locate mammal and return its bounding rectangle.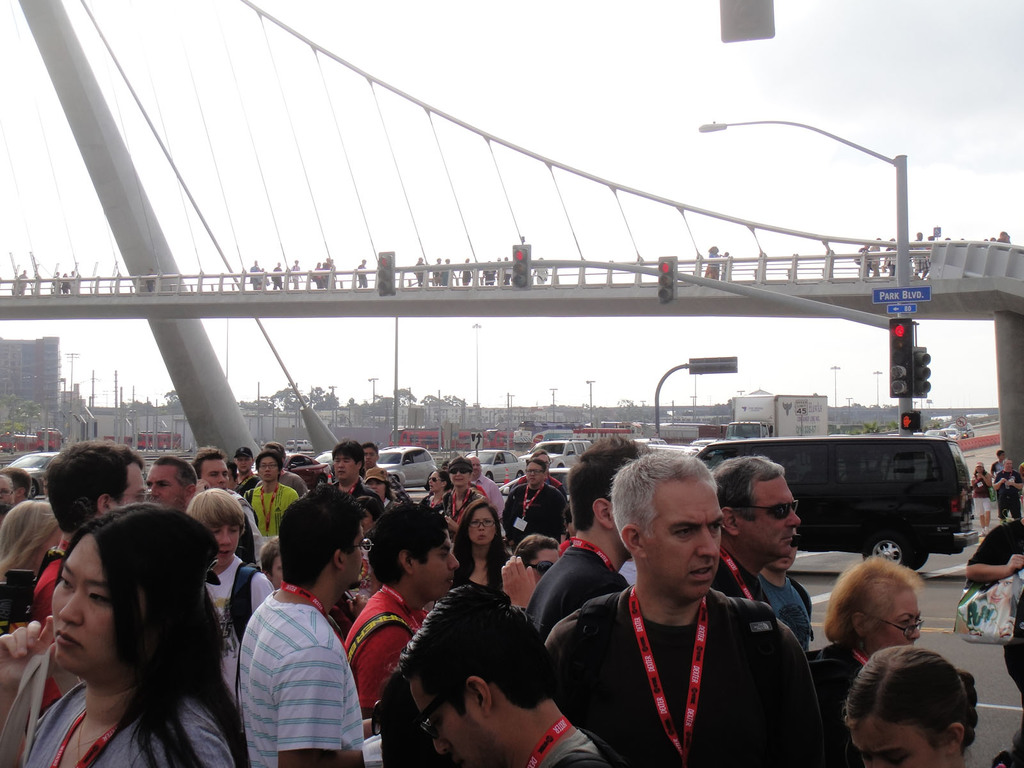
left=442, top=454, right=493, bottom=529.
